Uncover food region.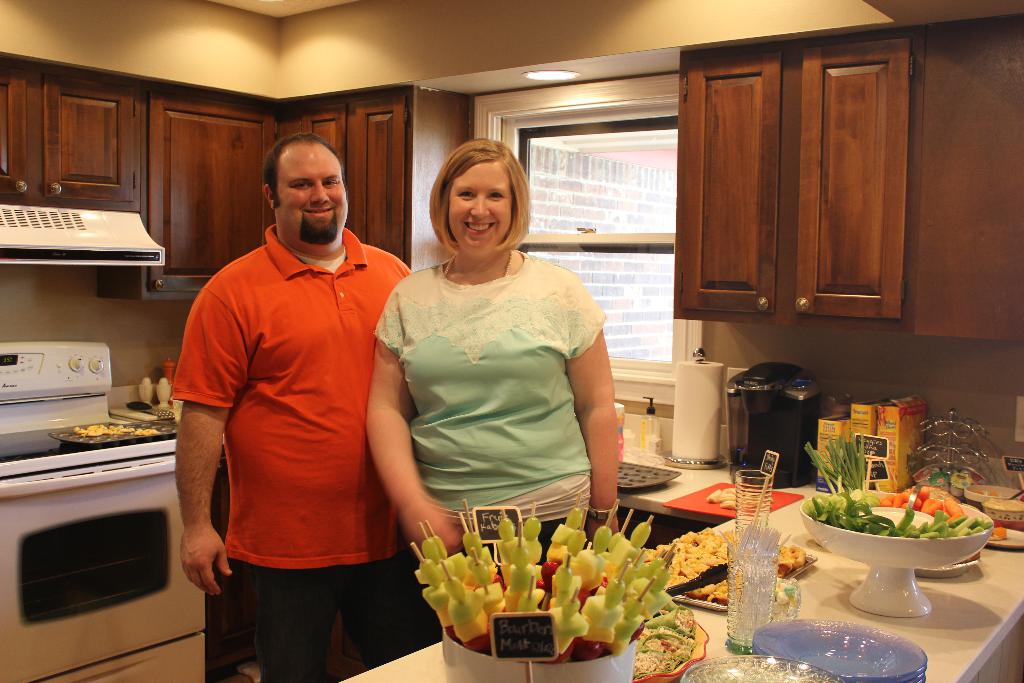
Uncovered: x1=423 y1=535 x2=453 y2=577.
